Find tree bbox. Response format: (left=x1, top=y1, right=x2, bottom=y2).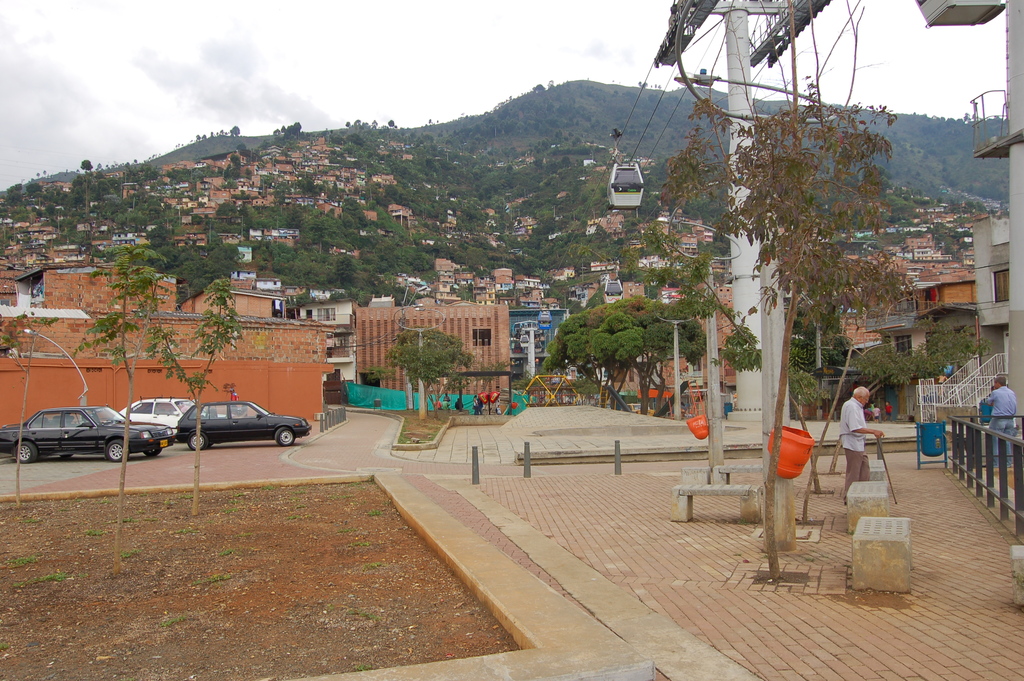
(left=275, top=119, right=307, bottom=138).
